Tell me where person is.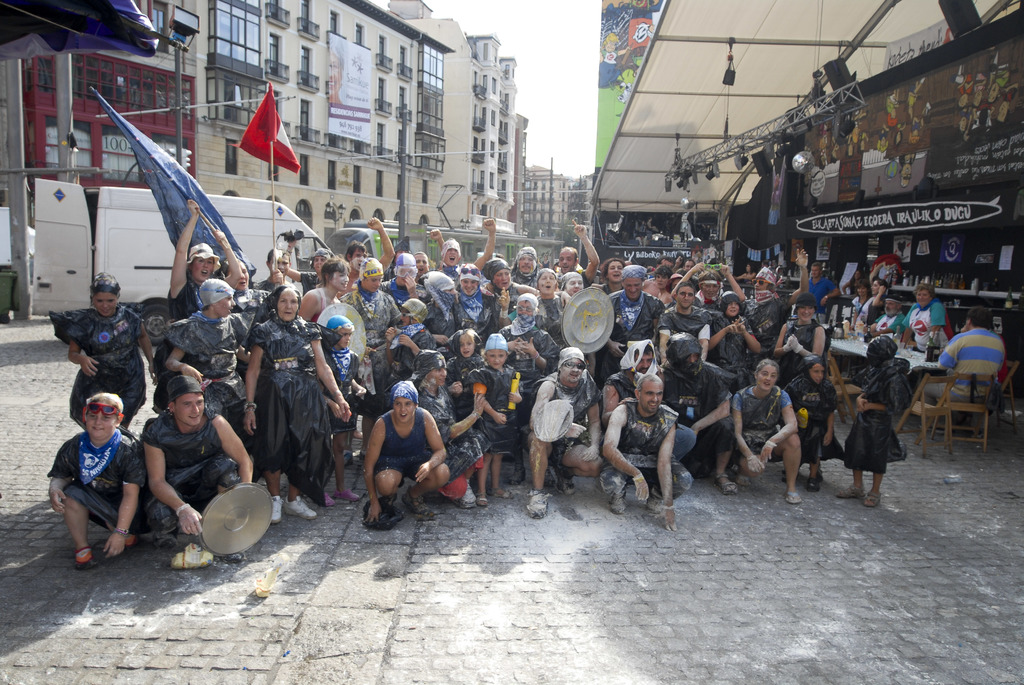
person is at (641,262,673,300).
